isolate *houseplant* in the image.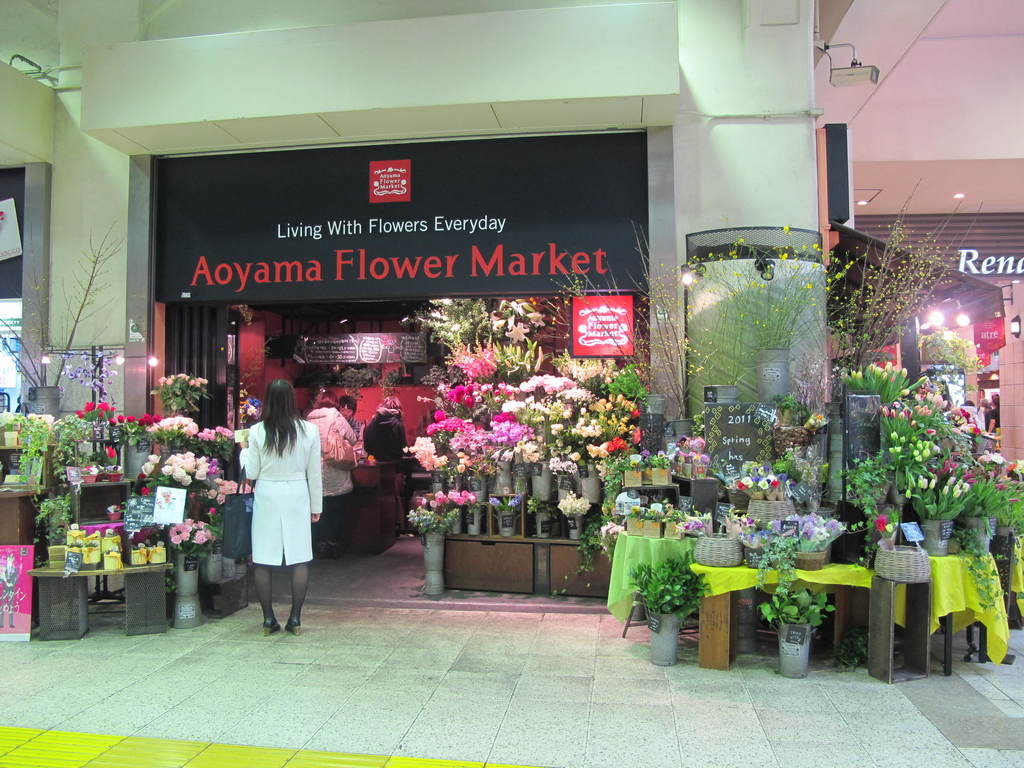
Isolated region: select_region(778, 468, 787, 506).
